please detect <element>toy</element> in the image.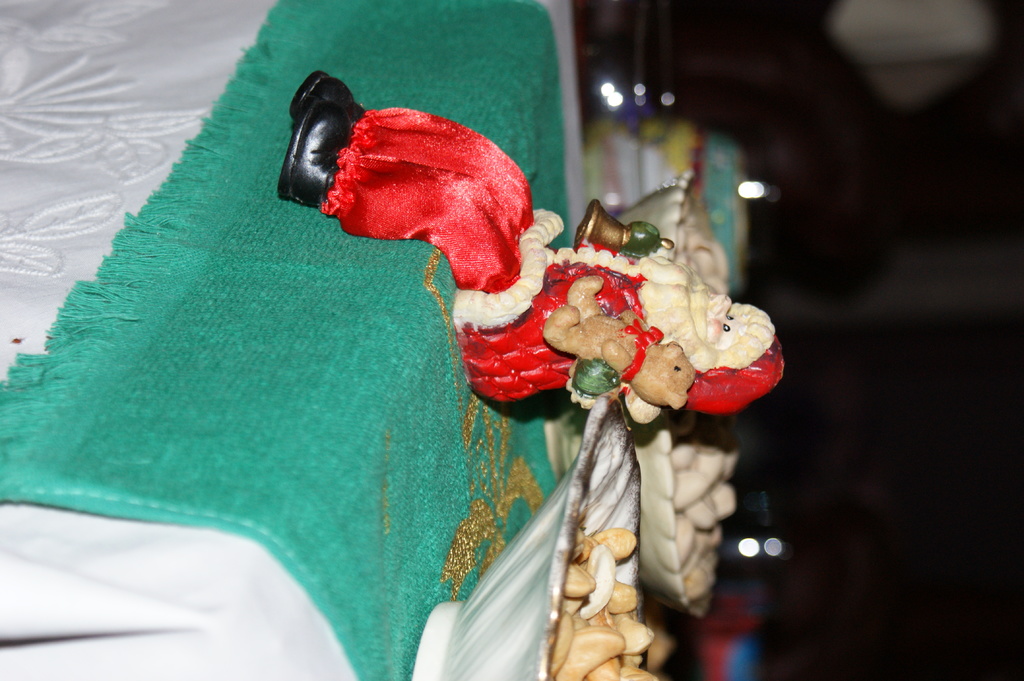
pyautogui.locateOnScreen(427, 192, 783, 444).
